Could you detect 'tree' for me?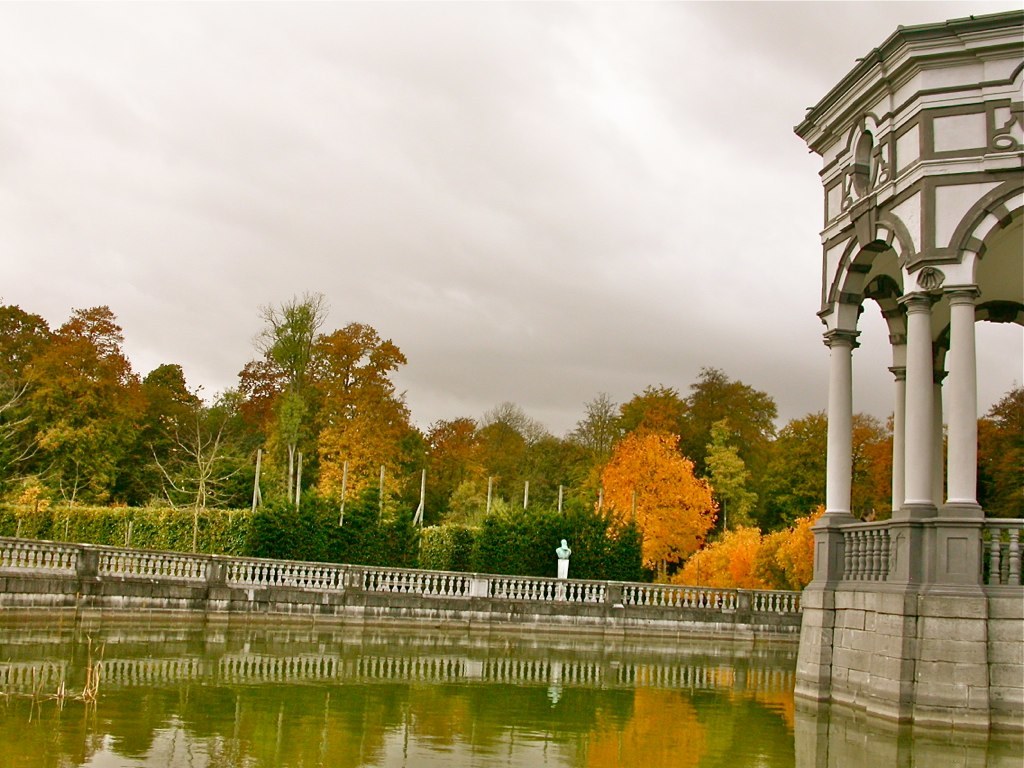
Detection result: locate(692, 408, 757, 538).
